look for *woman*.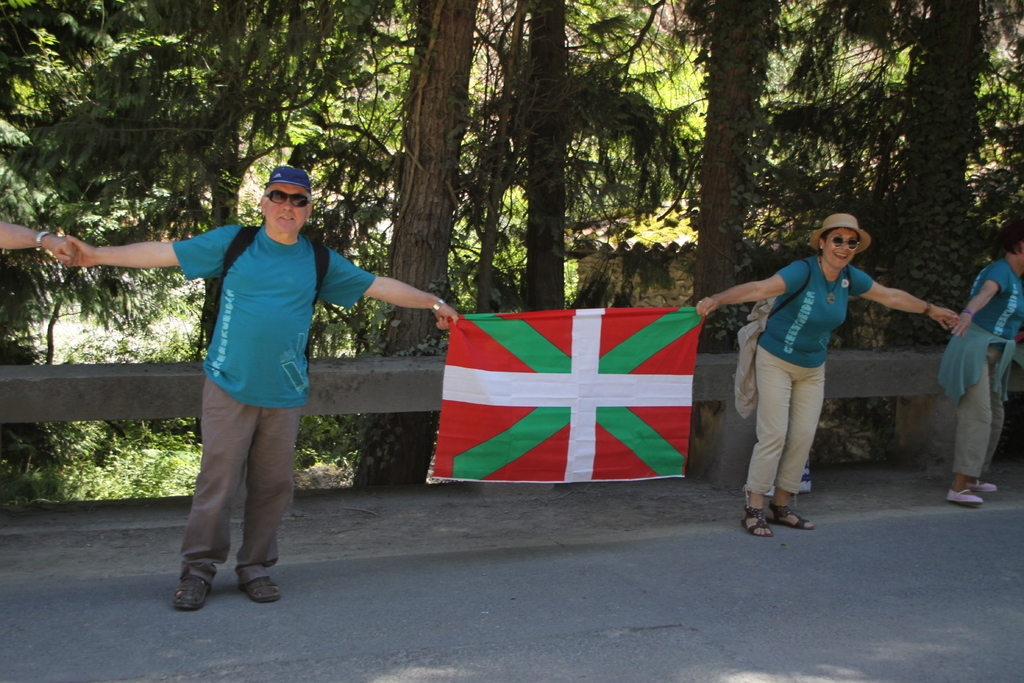
Found: (937, 229, 1023, 506).
